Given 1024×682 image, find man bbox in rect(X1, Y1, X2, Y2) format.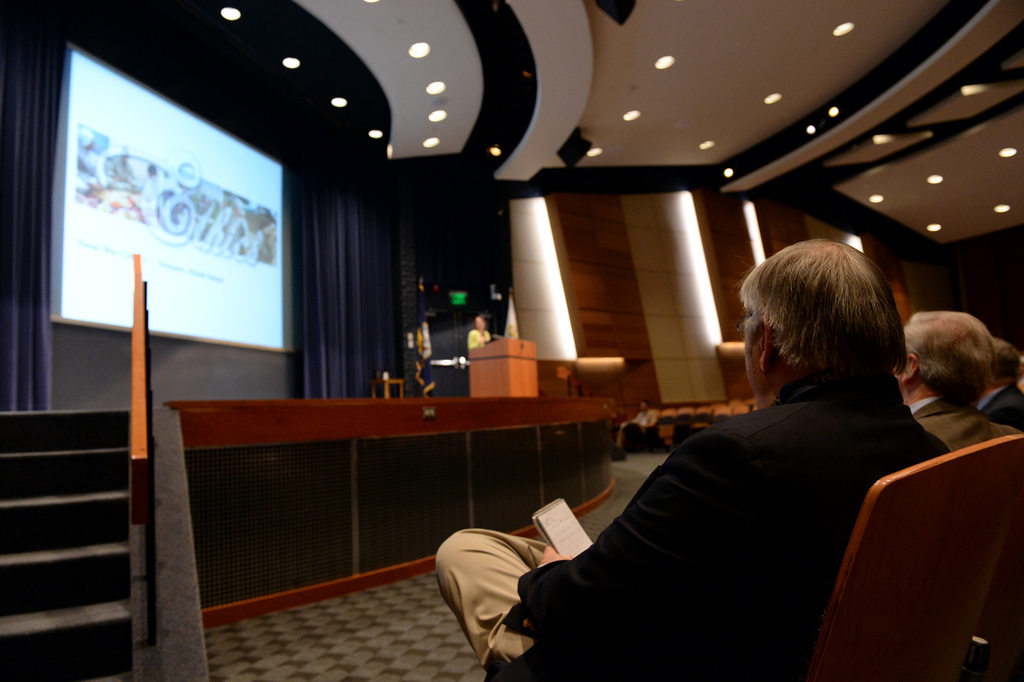
rect(971, 330, 1023, 430).
